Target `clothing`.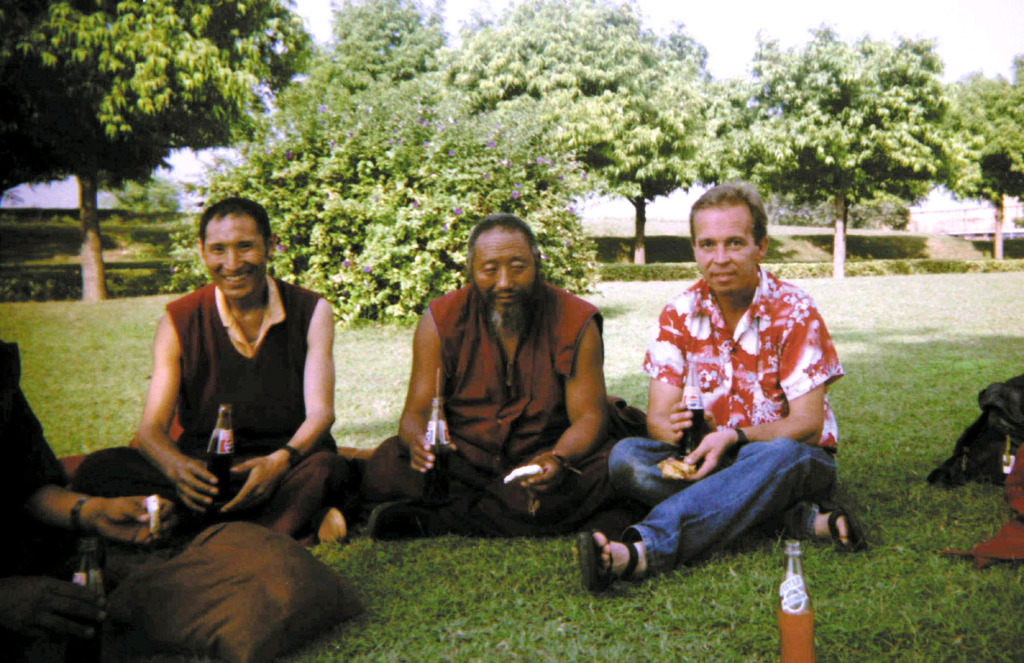
Target region: detection(123, 207, 336, 548).
